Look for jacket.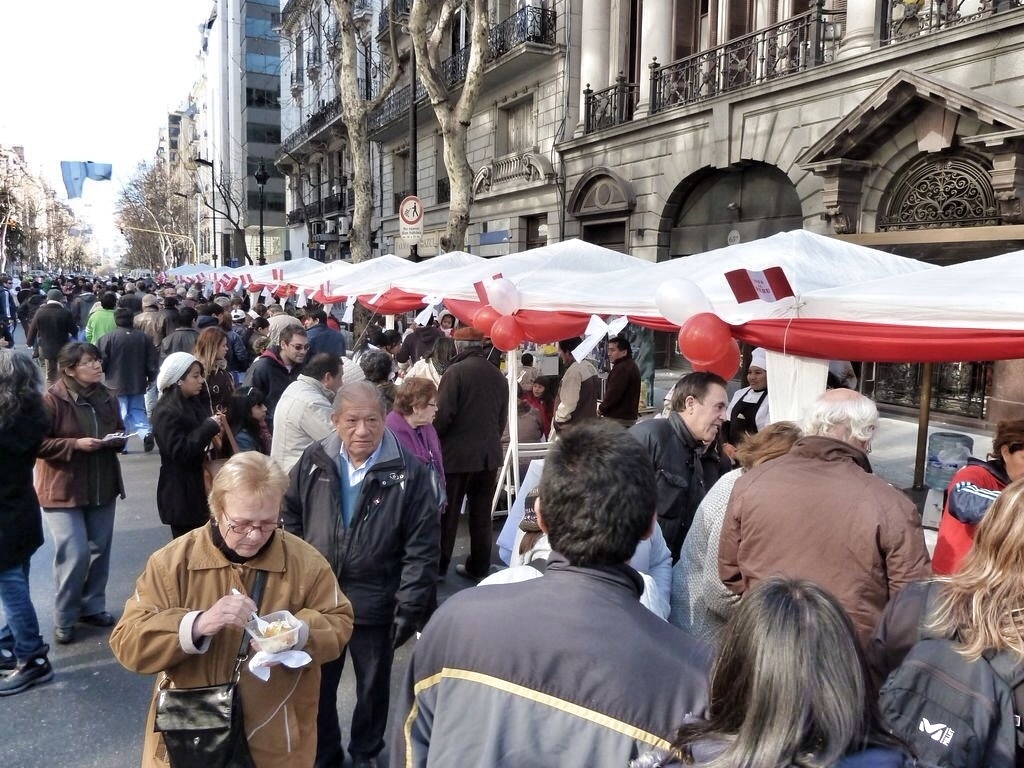
Found: 108:523:355:767.
